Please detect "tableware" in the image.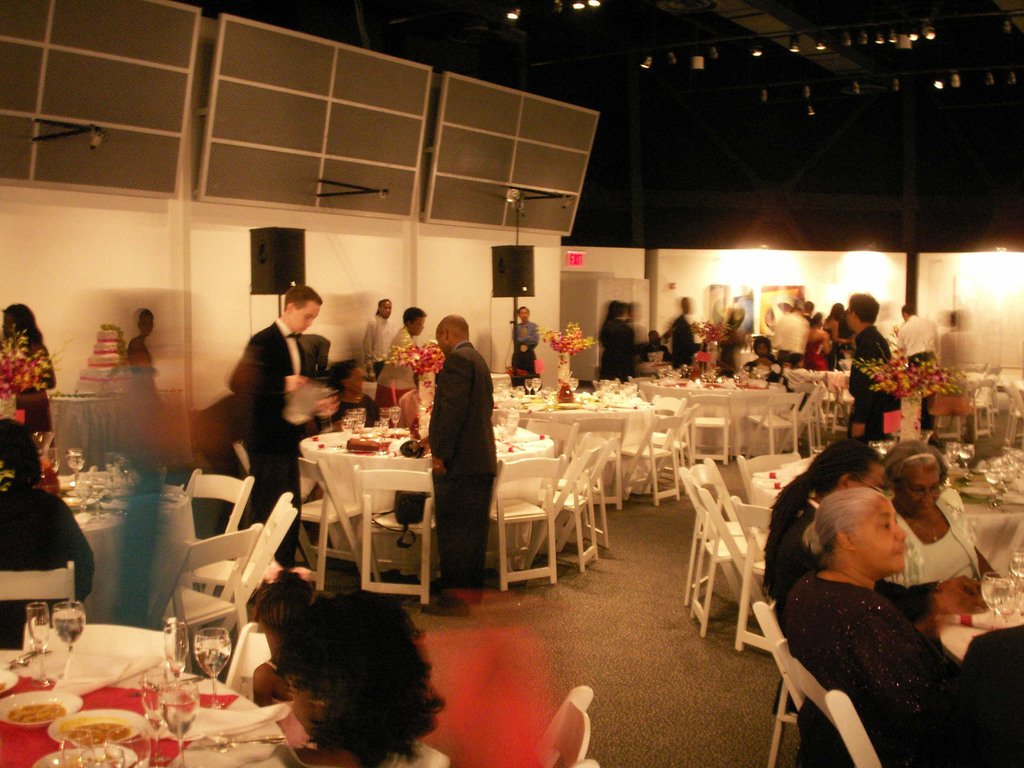
117 461 134 487.
